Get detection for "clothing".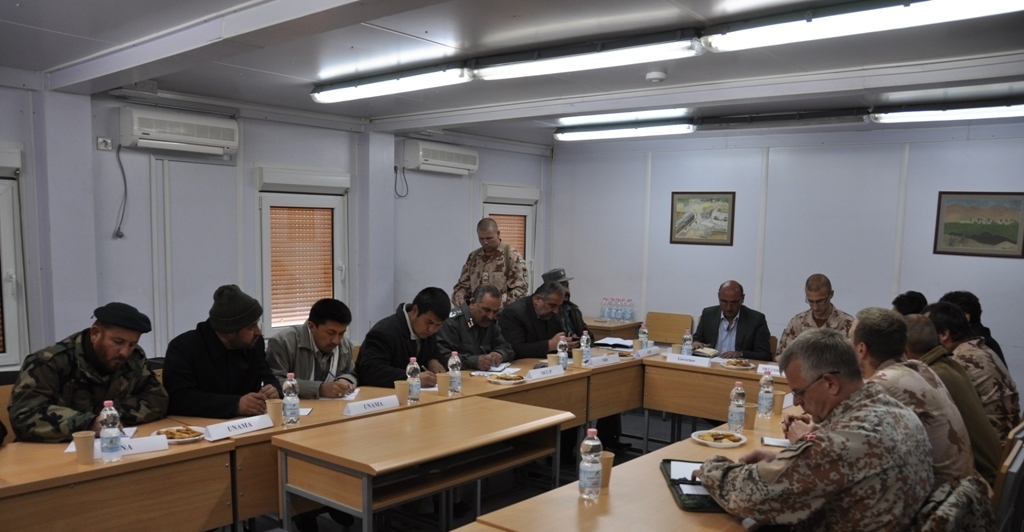
Detection: <region>698, 384, 934, 530</region>.
